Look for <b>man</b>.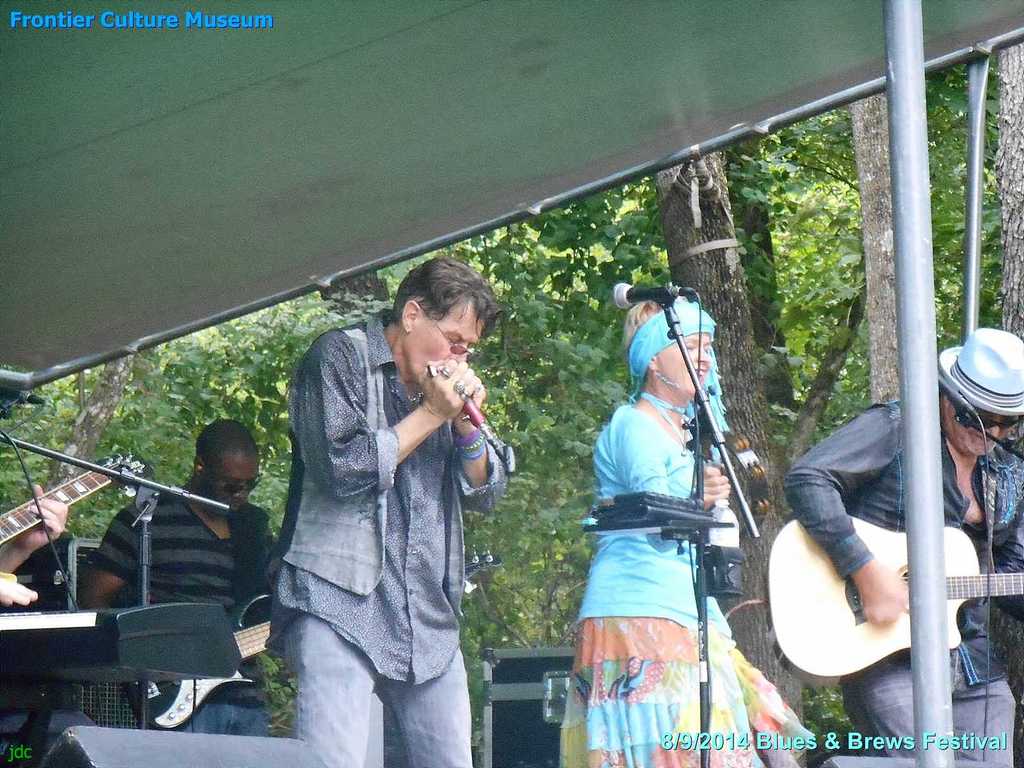
Found: select_region(781, 329, 1023, 767).
